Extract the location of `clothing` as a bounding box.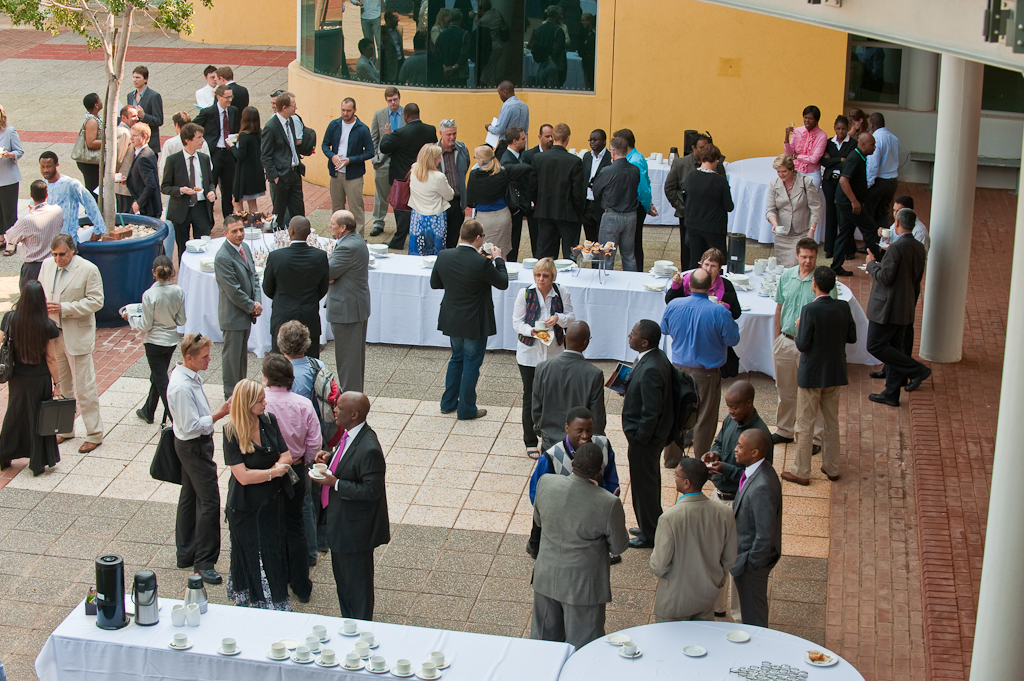
box(772, 267, 800, 439).
